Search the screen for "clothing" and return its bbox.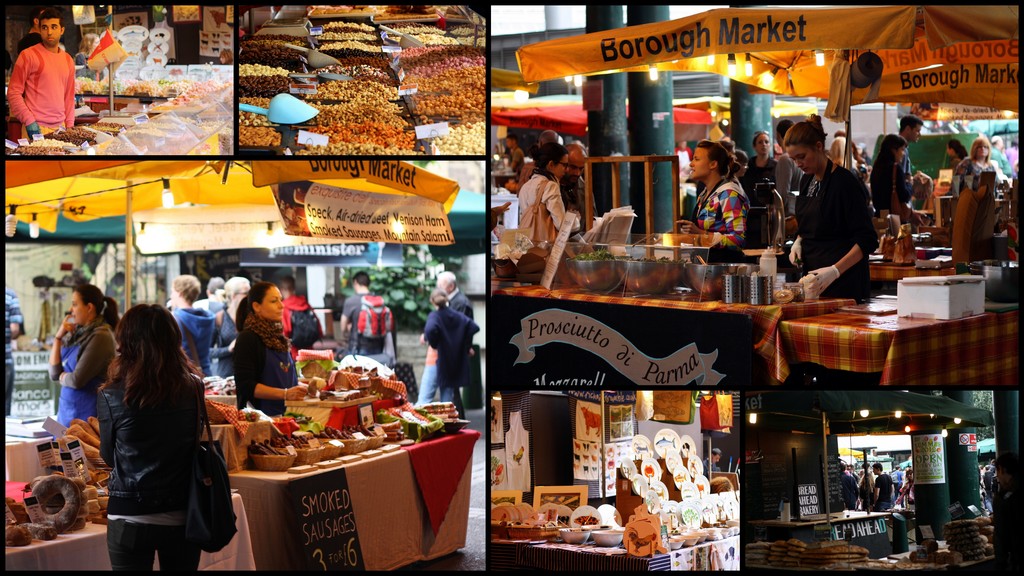
Found: 346,292,385,351.
